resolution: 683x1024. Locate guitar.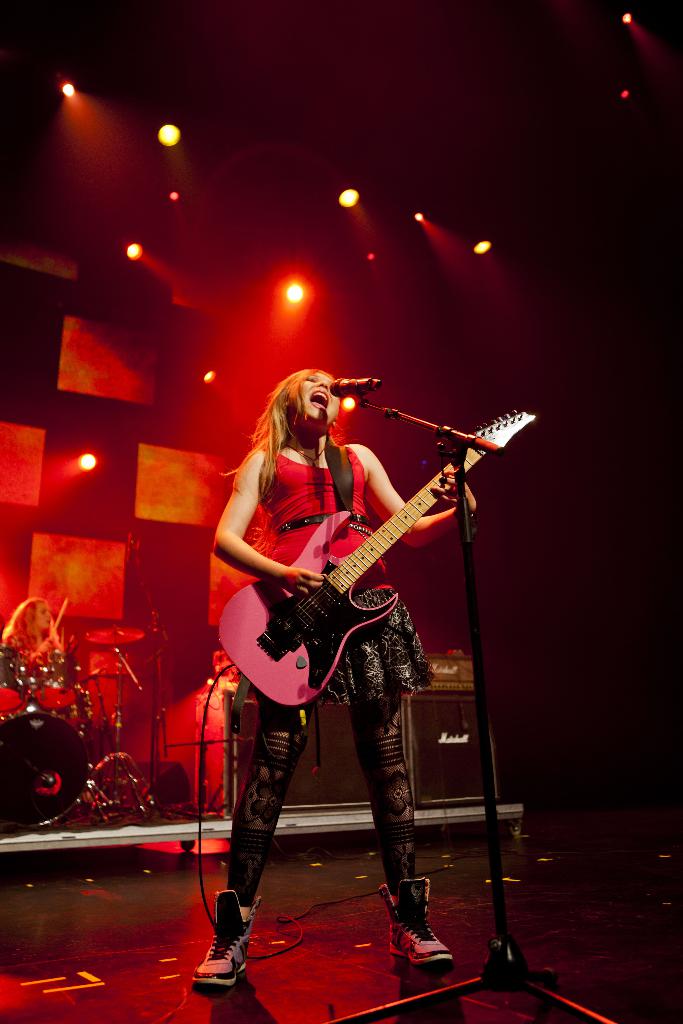
{"x1": 208, "y1": 428, "x2": 519, "y2": 719}.
